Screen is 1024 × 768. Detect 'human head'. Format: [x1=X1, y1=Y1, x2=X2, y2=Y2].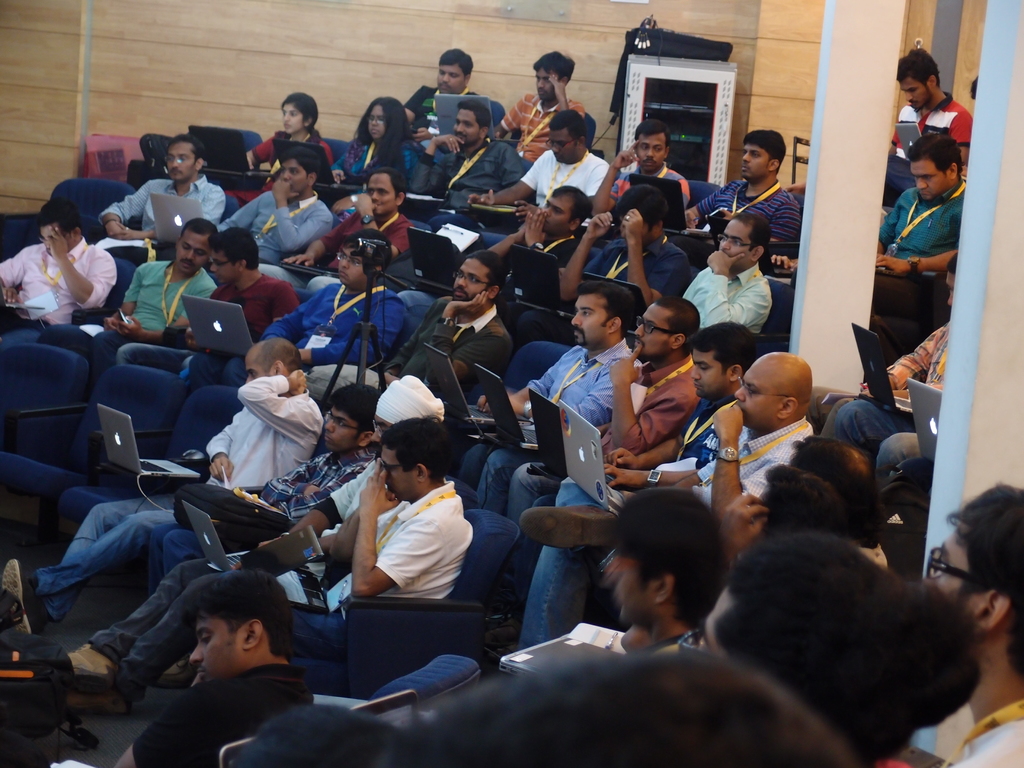
[x1=717, y1=212, x2=774, y2=278].
